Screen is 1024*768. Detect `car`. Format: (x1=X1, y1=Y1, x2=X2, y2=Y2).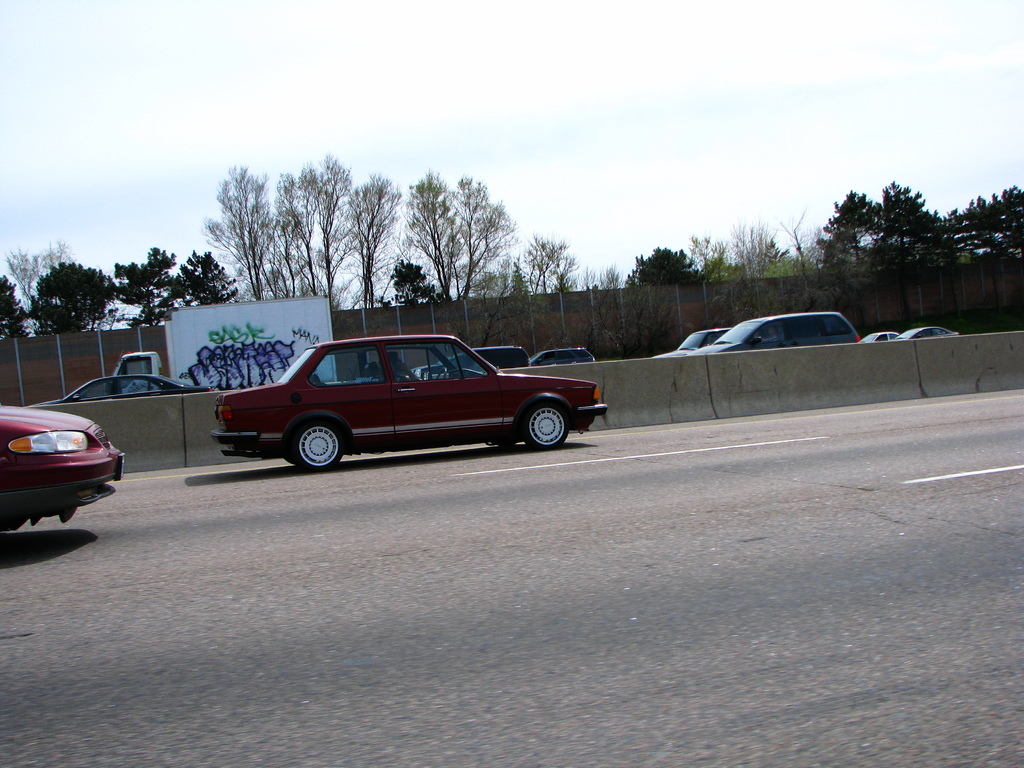
(x1=892, y1=324, x2=959, y2=340).
